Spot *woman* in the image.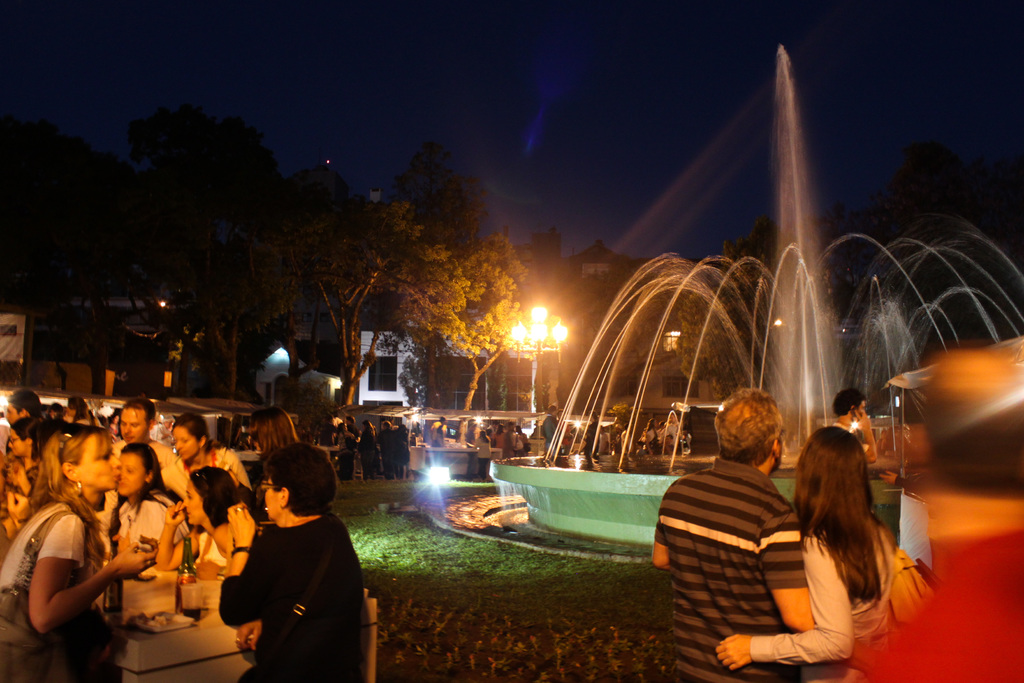
*woman* found at locate(169, 409, 255, 498).
